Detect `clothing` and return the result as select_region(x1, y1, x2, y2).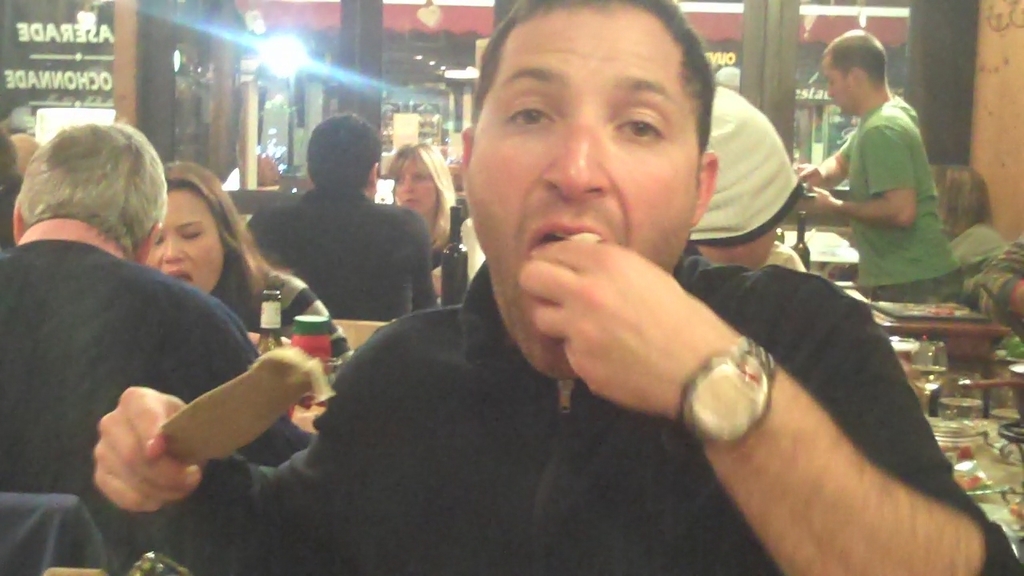
select_region(838, 94, 965, 305).
